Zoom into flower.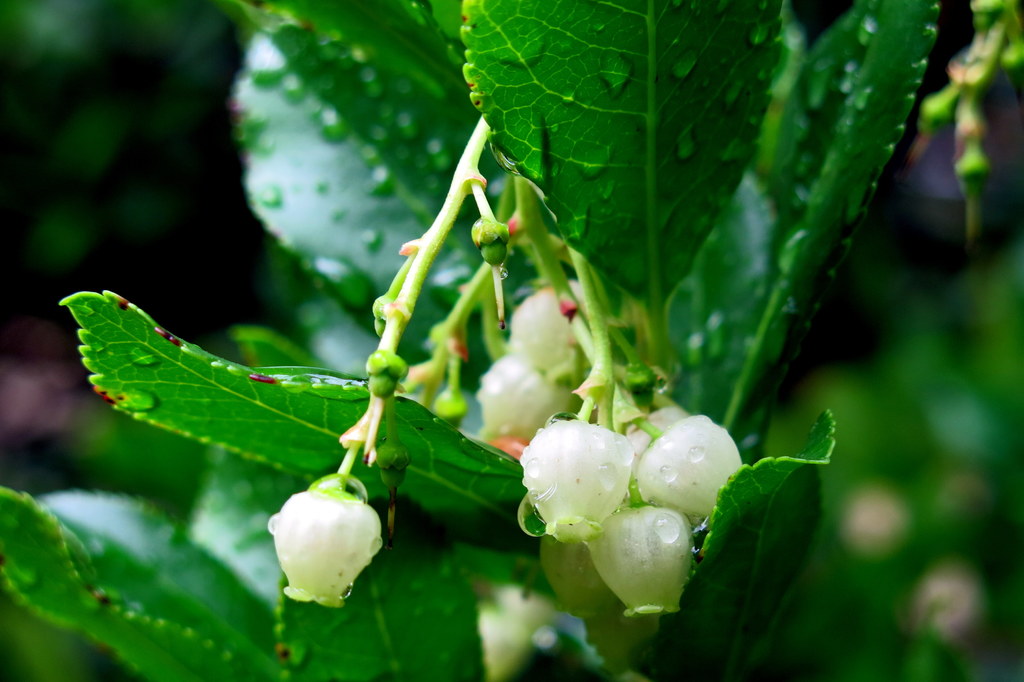
Zoom target: <box>472,215,514,271</box>.
